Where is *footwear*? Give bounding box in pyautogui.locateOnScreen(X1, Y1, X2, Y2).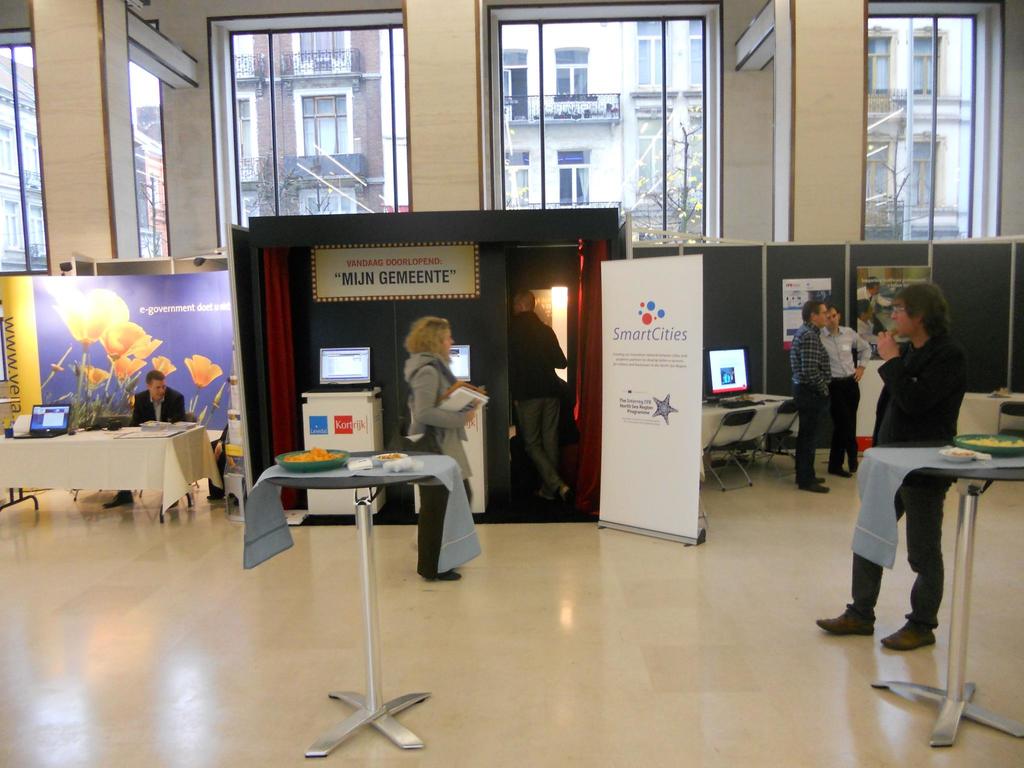
pyautogui.locateOnScreen(811, 605, 876, 633).
